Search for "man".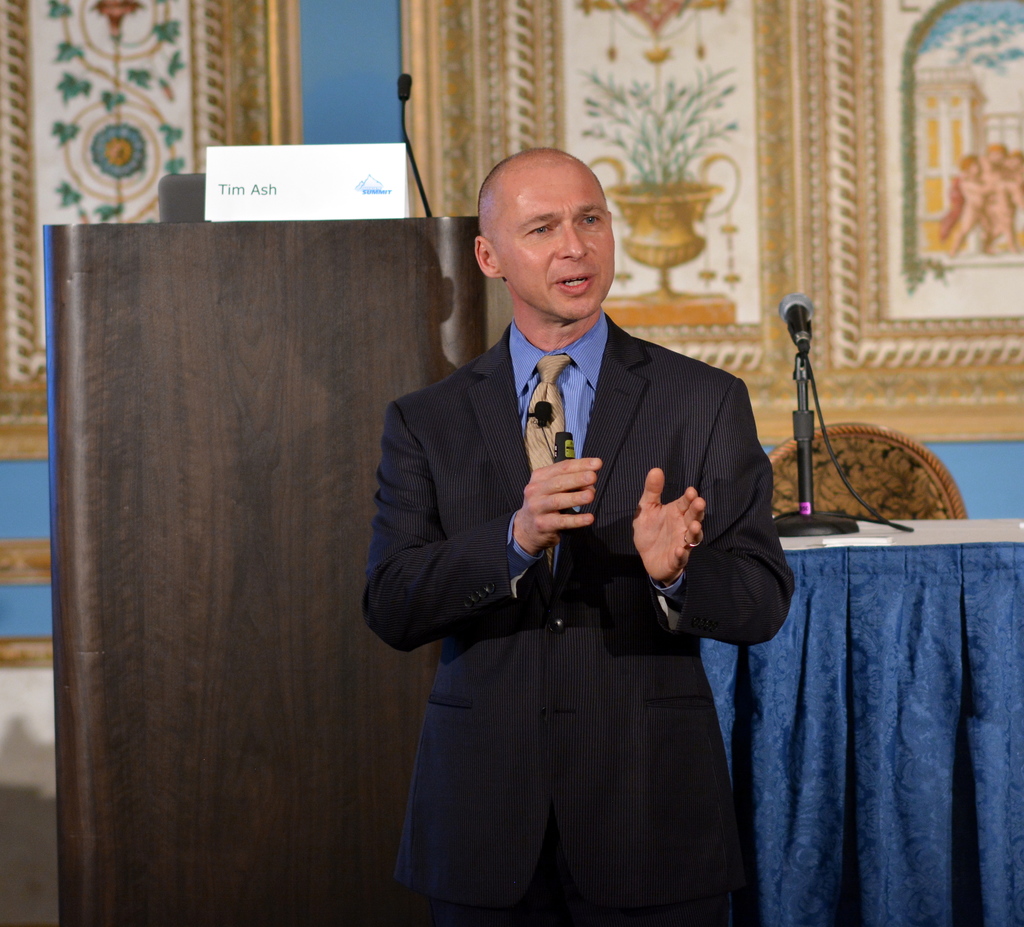
Found at x1=375 y1=161 x2=797 y2=891.
